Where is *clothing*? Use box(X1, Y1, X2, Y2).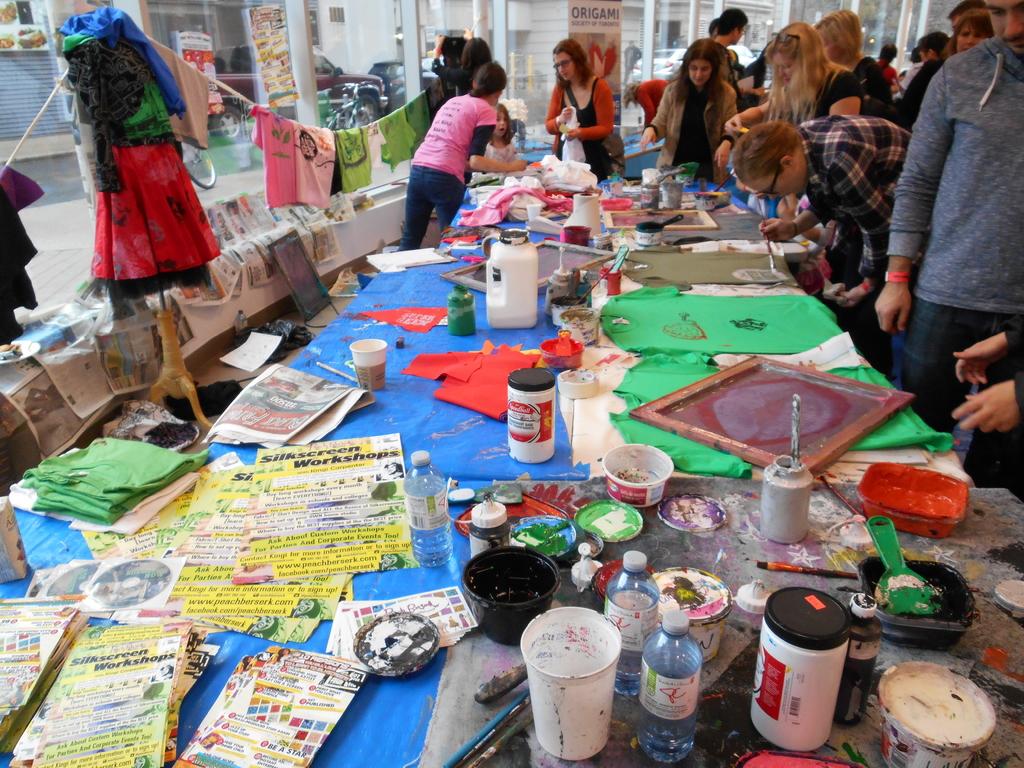
box(60, 28, 221, 302).
